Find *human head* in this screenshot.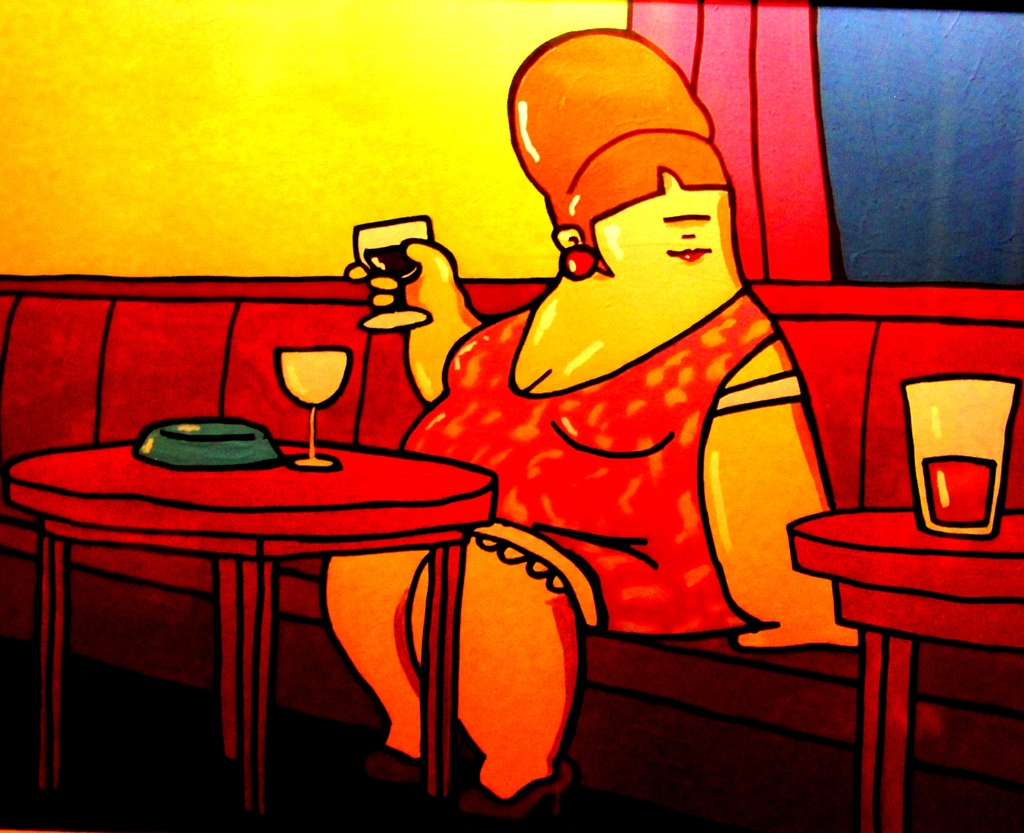
The bounding box for *human head* is rect(508, 26, 734, 314).
